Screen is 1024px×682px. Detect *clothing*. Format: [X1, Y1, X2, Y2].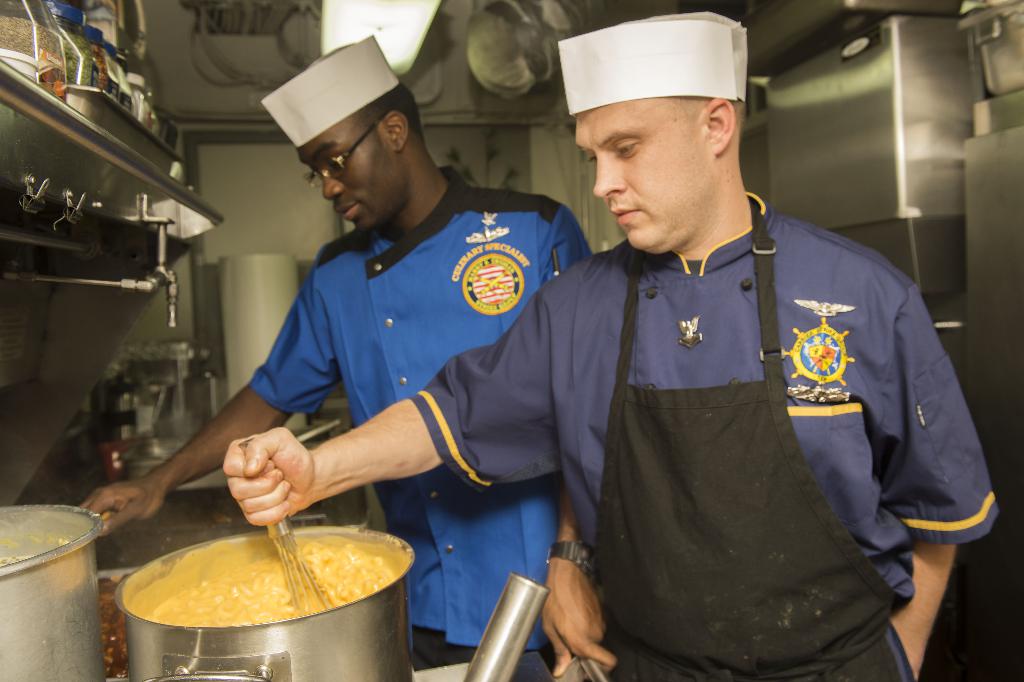
[413, 194, 998, 678].
